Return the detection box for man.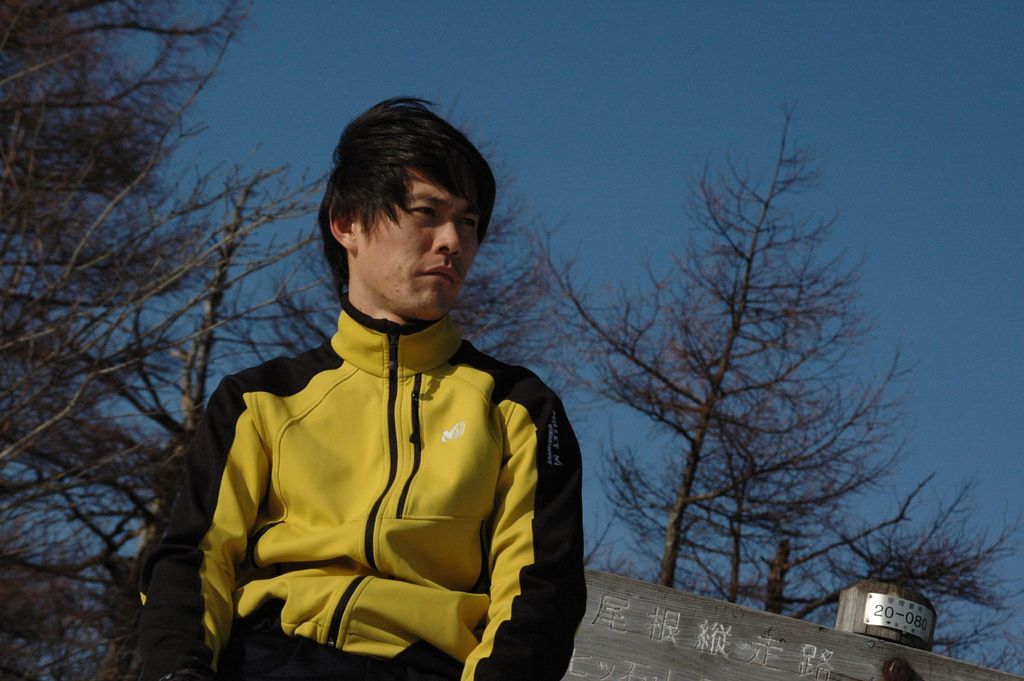
Rect(144, 97, 586, 680).
